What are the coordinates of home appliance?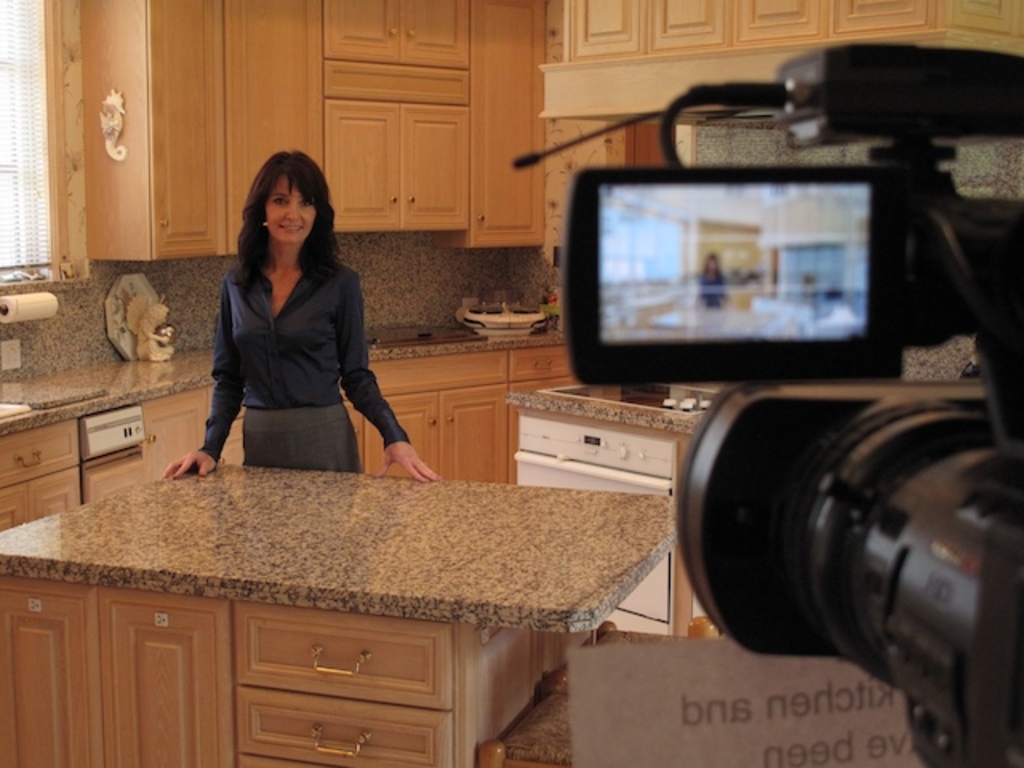
pyautogui.locateOnScreen(520, 414, 674, 478).
